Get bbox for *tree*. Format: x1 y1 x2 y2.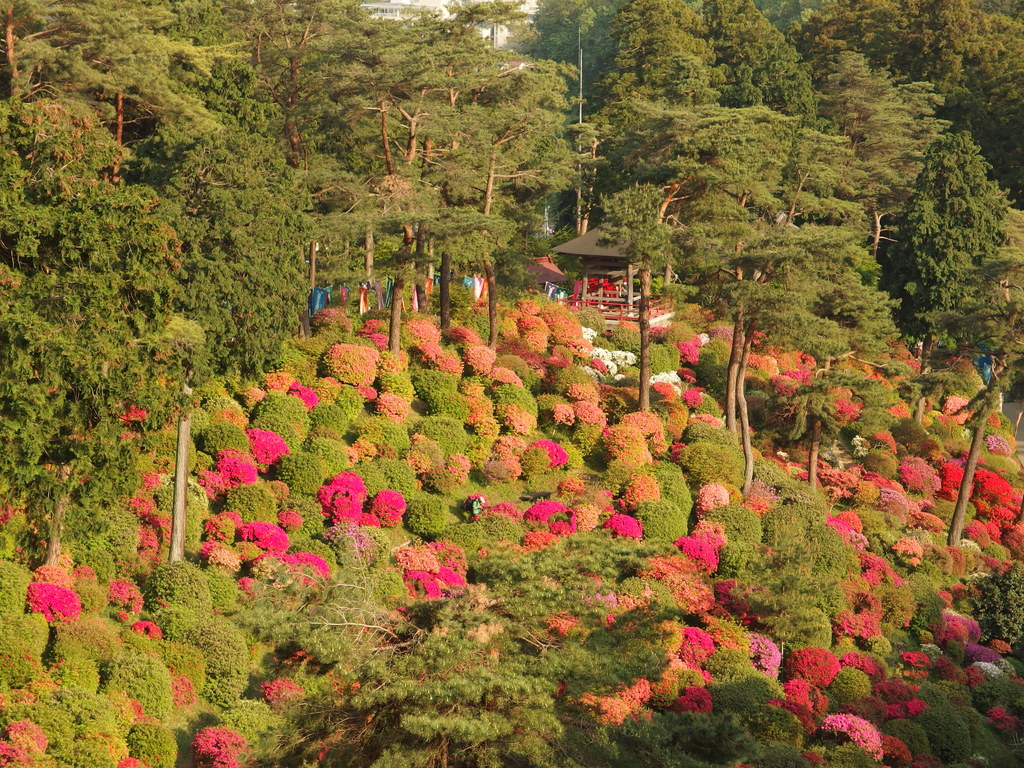
865 106 1014 374.
